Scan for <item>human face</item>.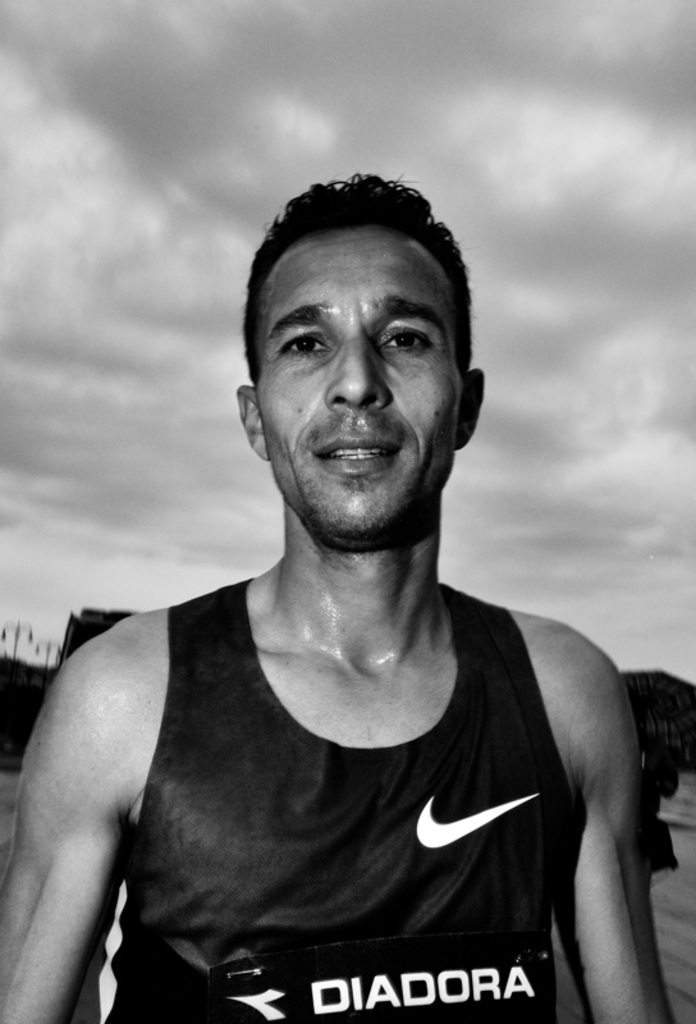
Scan result: detection(253, 234, 473, 526).
